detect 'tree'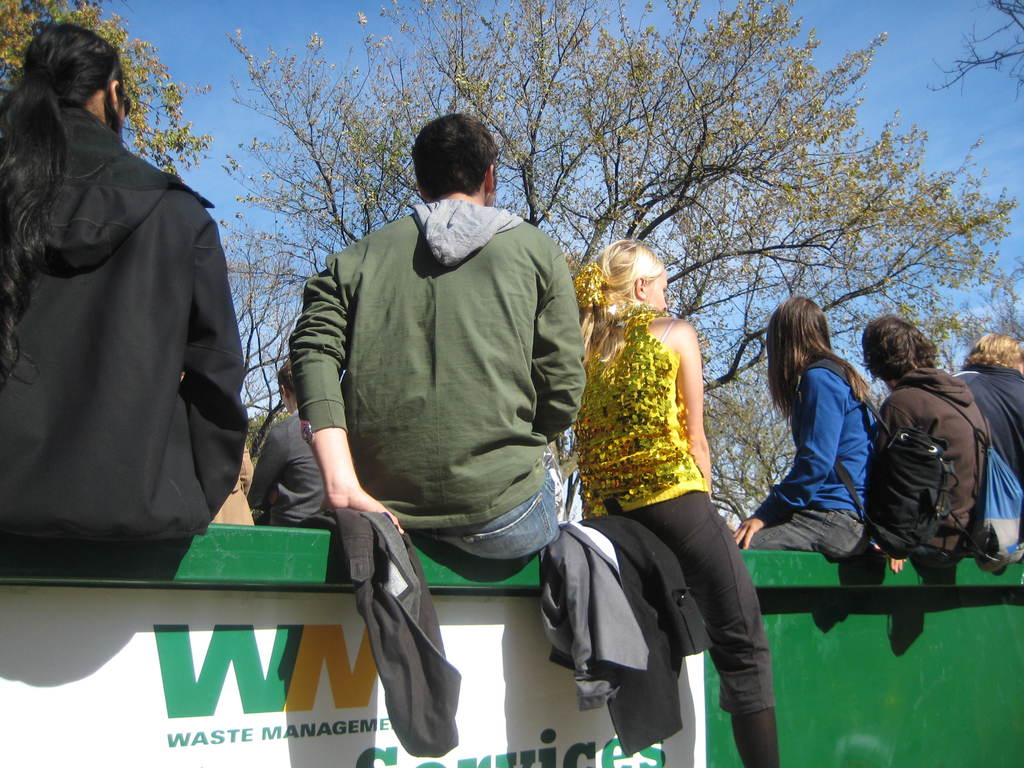
bbox=(924, 0, 1023, 103)
